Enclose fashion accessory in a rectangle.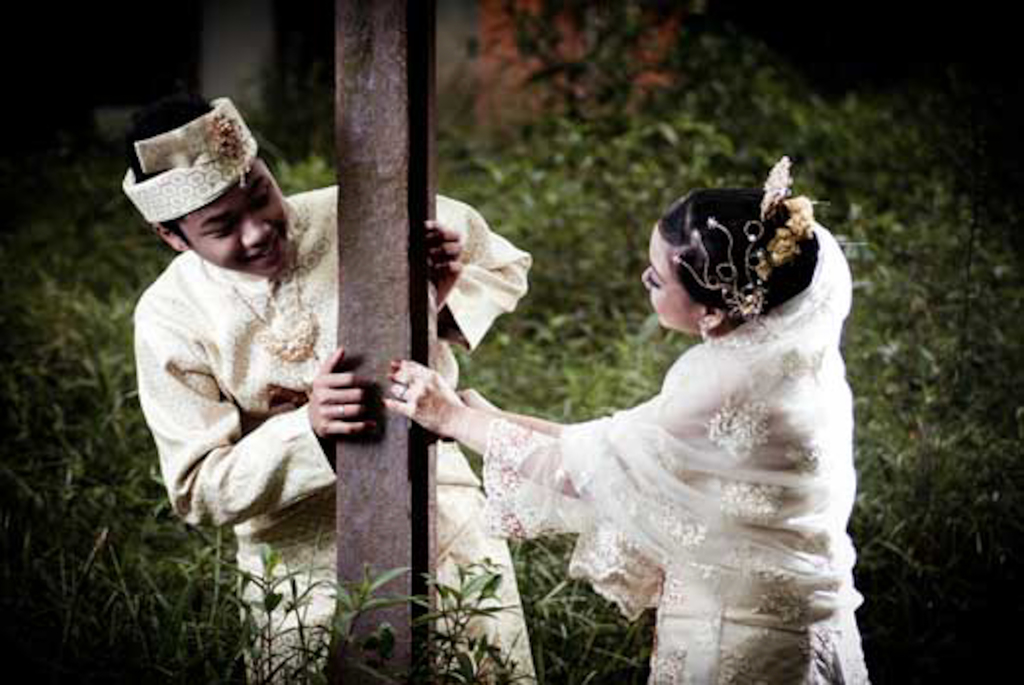
(758, 155, 798, 223).
